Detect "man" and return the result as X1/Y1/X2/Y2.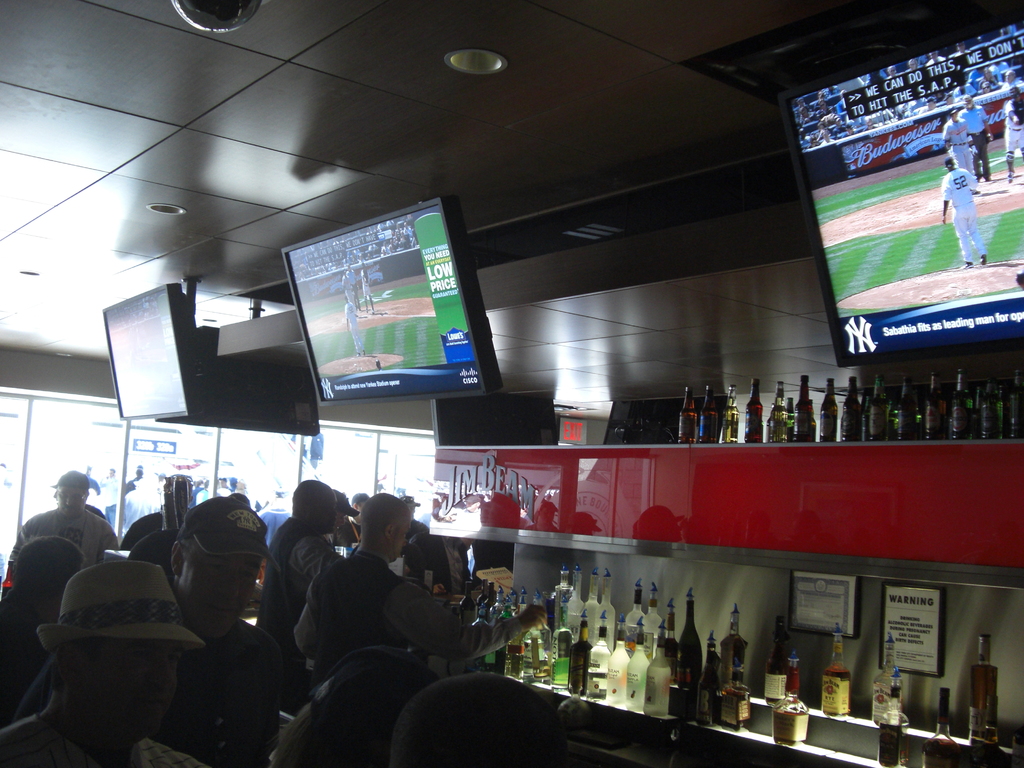
366/271/376/286.
